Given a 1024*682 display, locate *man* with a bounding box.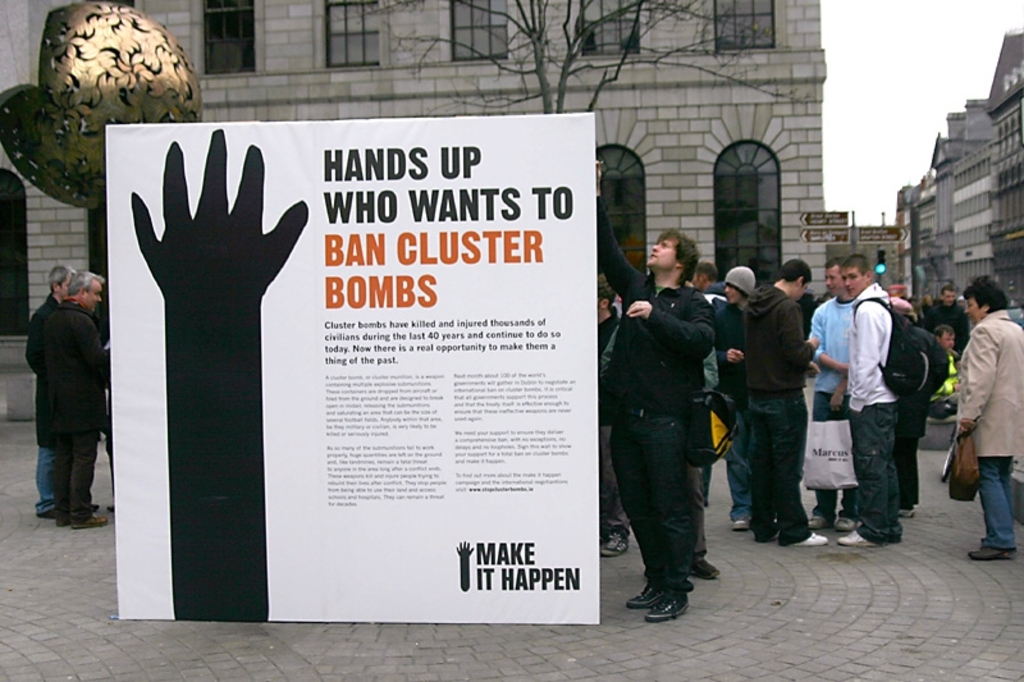
Located: Rect(829, 257, 933, 545).
